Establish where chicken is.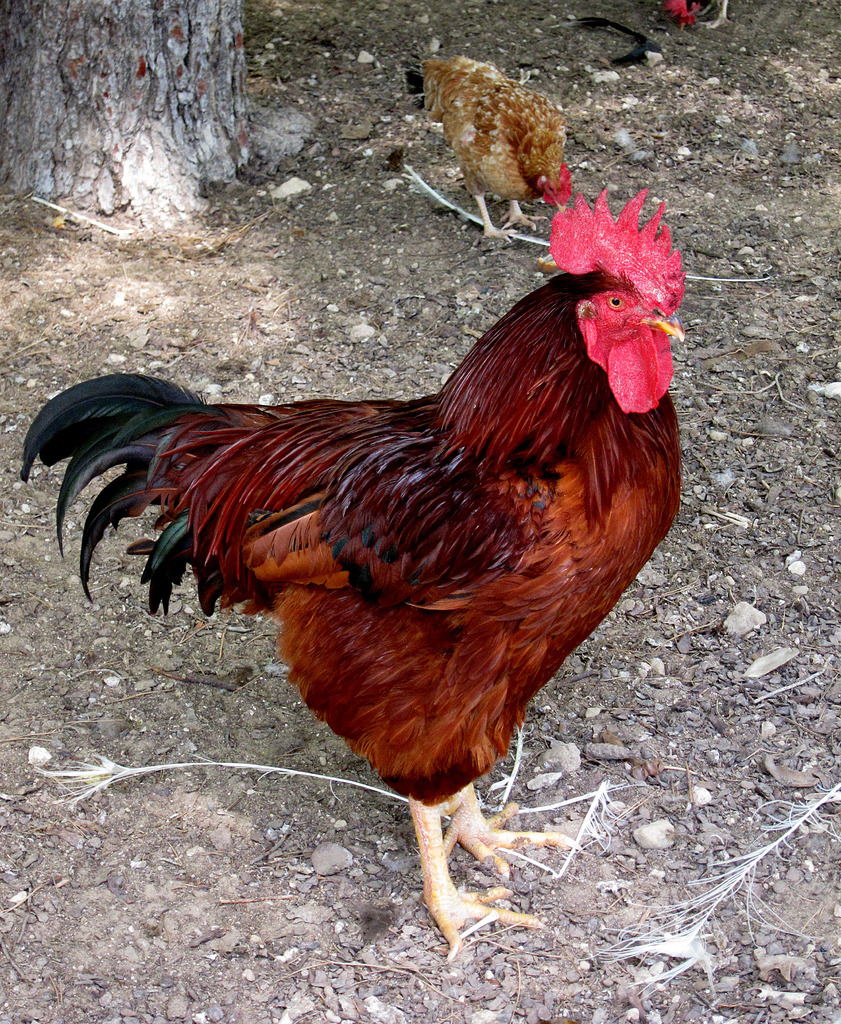
Established at x1=413, y1=49, x2=575, y2=240.
